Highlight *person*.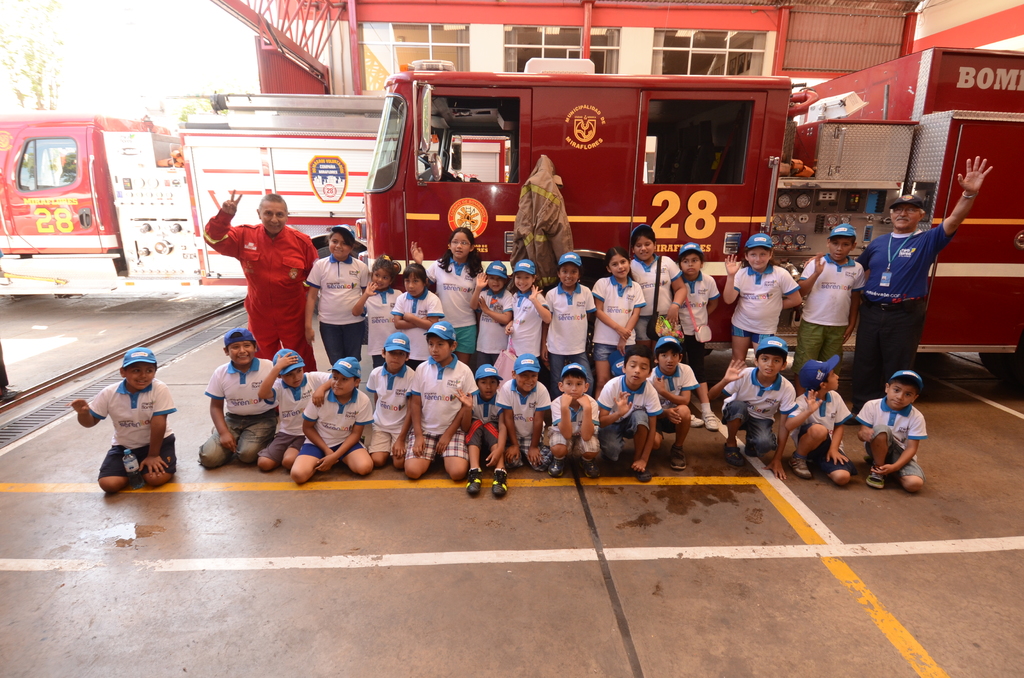
Highlighted region: detection(544, 250, 600, 398).
